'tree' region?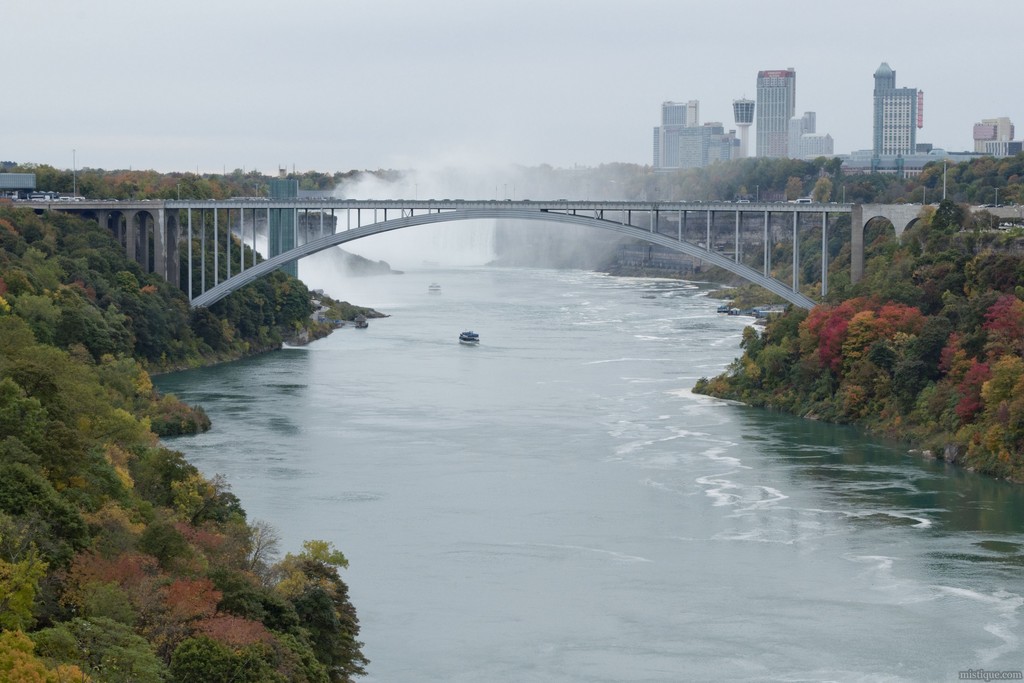
{"left": 935, "top": 289, "right": 980, "bottom": 347}
